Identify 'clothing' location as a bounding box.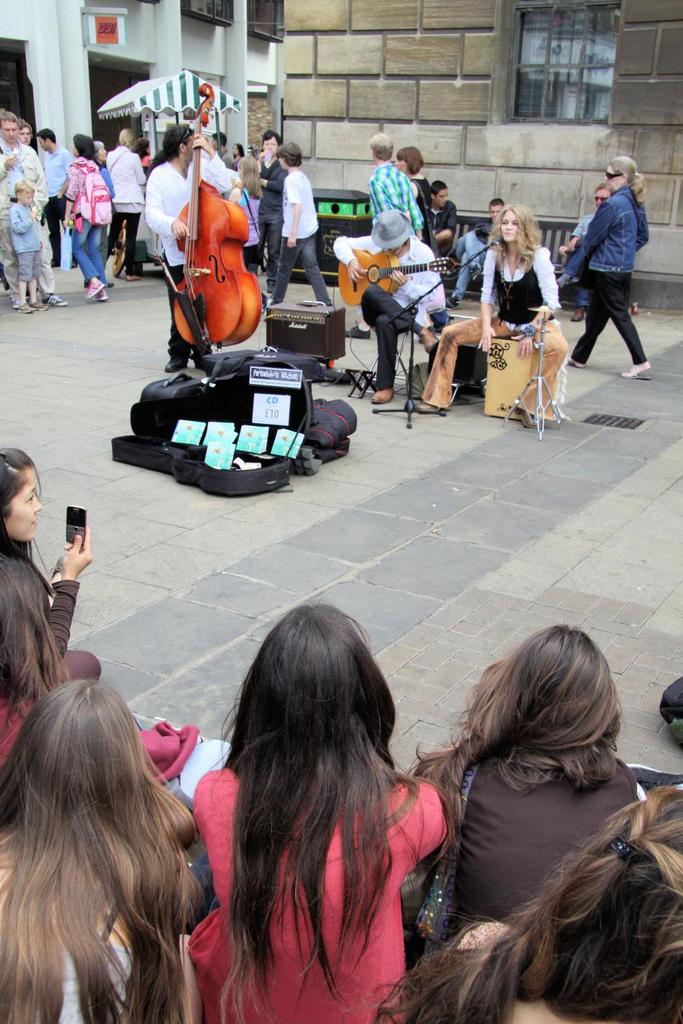
region(417, 753, 644, 956).
